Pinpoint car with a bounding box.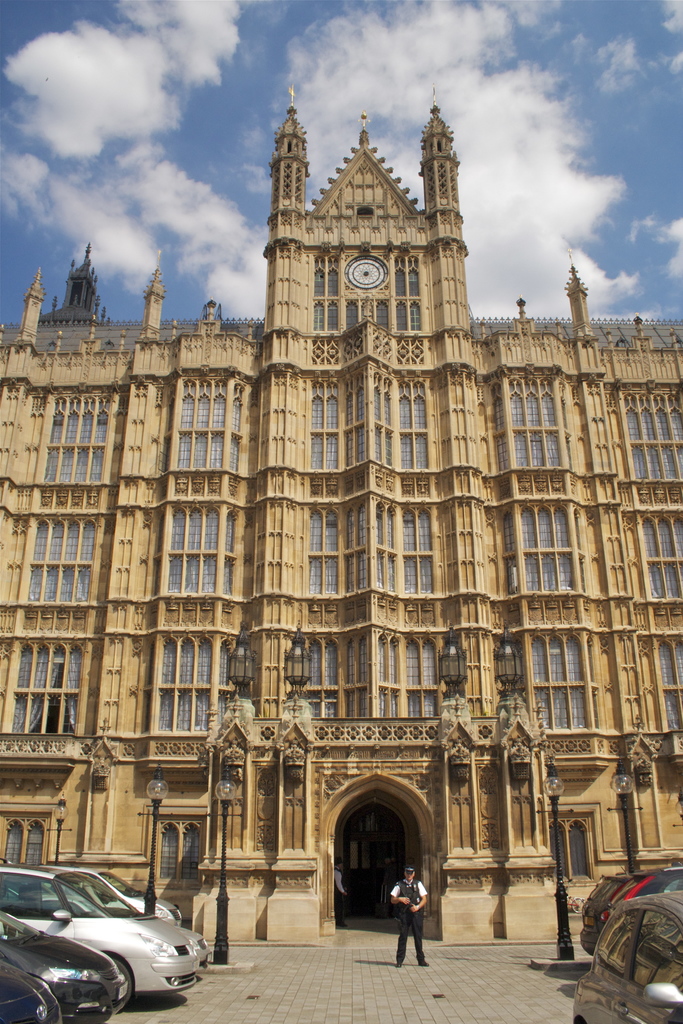
region(563, 888, 682, 1023).
